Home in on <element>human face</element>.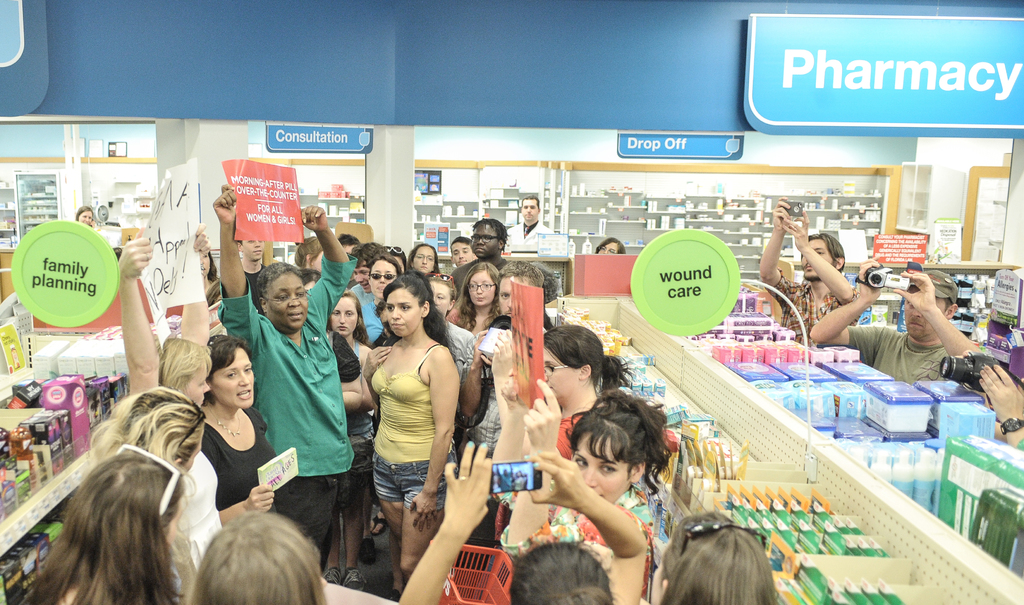
Homed in at (x1=354, y1=263, x2=372, y2=294).
